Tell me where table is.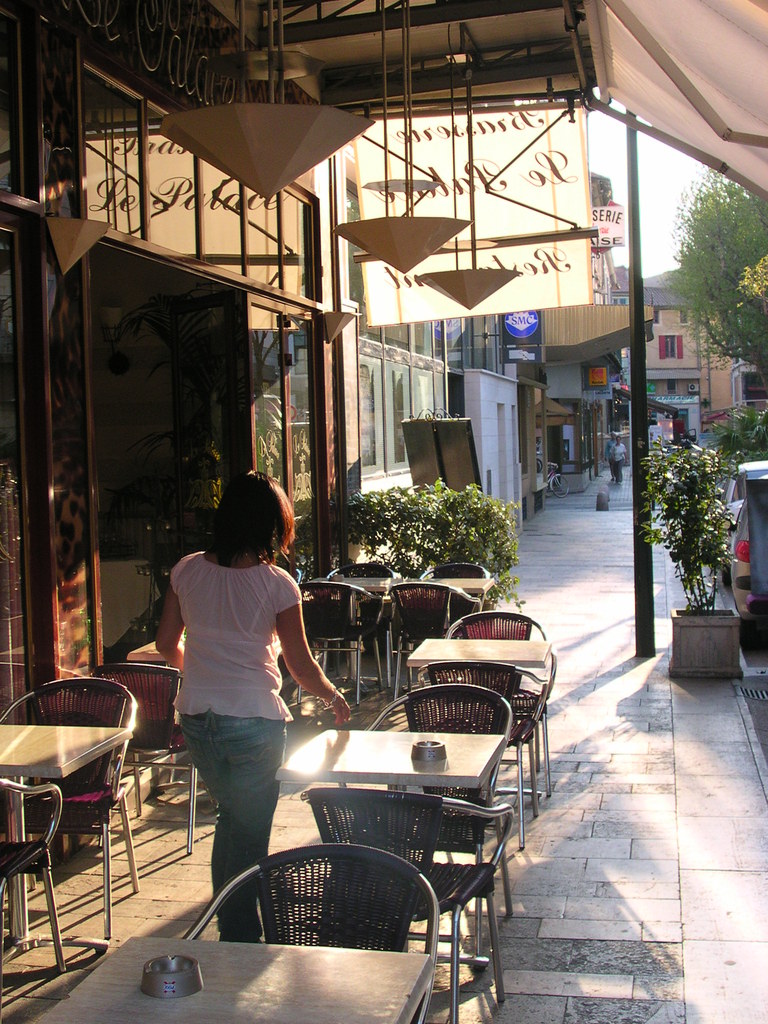
table is at {"left": 277, "top": 715, "right": 515, "bottom": 892}.
